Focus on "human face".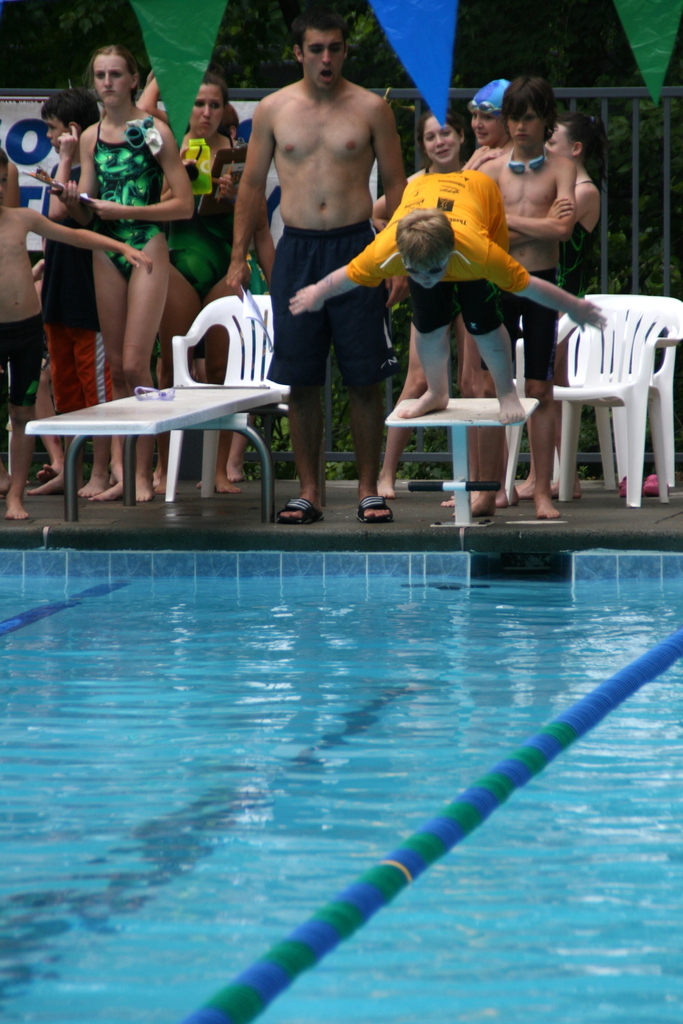
Focused at pyautogui.locateOnScreen(506, 106, 547, 146).
